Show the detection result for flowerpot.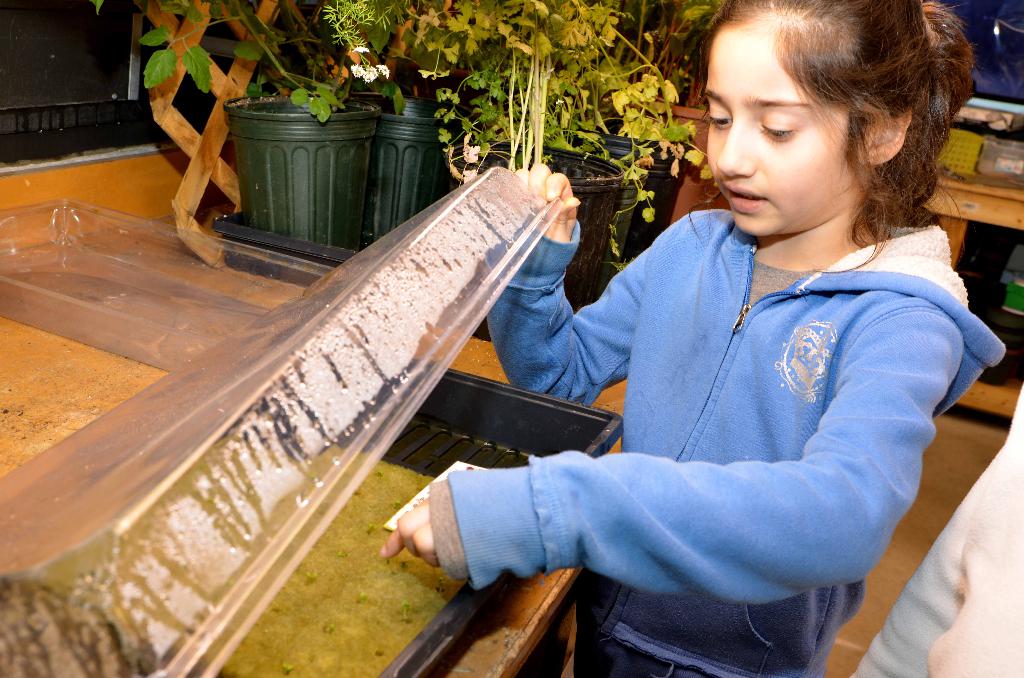
pyautogui.locateOnScreen(367, 94, 476, 250).
